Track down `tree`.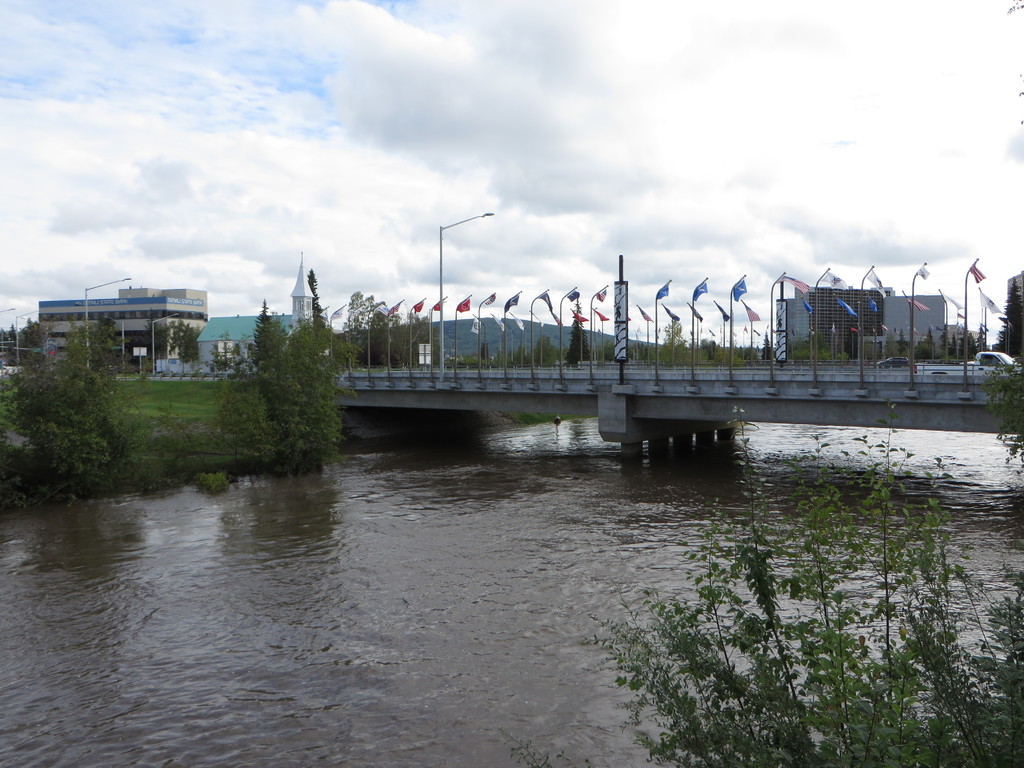
Tracked to pyautogui.locateOnScreen(897, 327, 908, 360).
